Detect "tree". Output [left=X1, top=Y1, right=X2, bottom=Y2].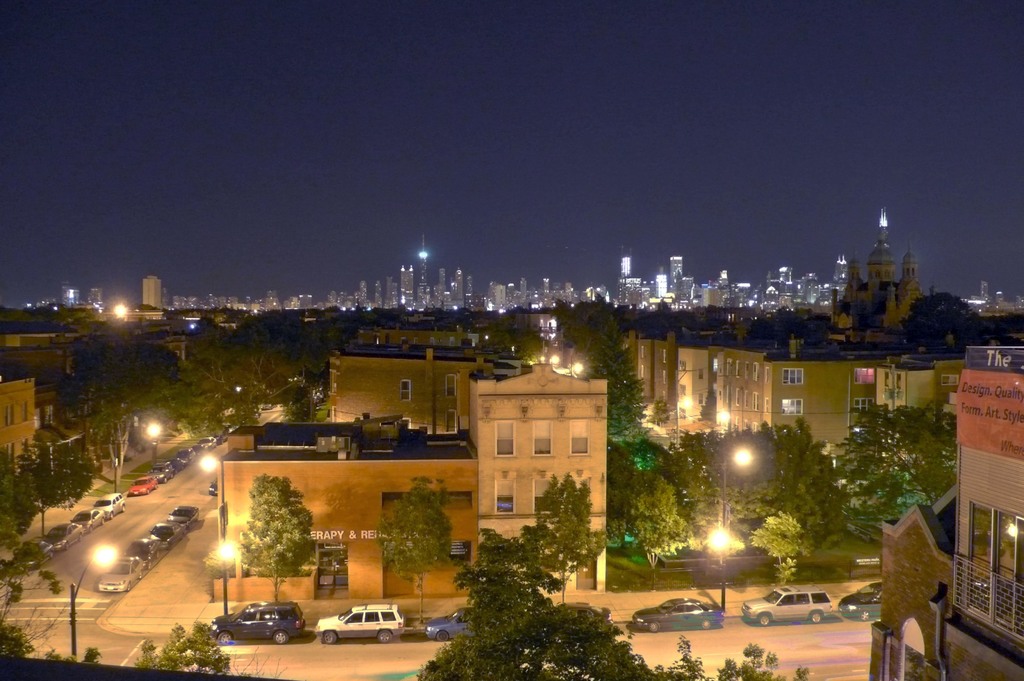
[left=721, top=650, right=827, bottom=680].
